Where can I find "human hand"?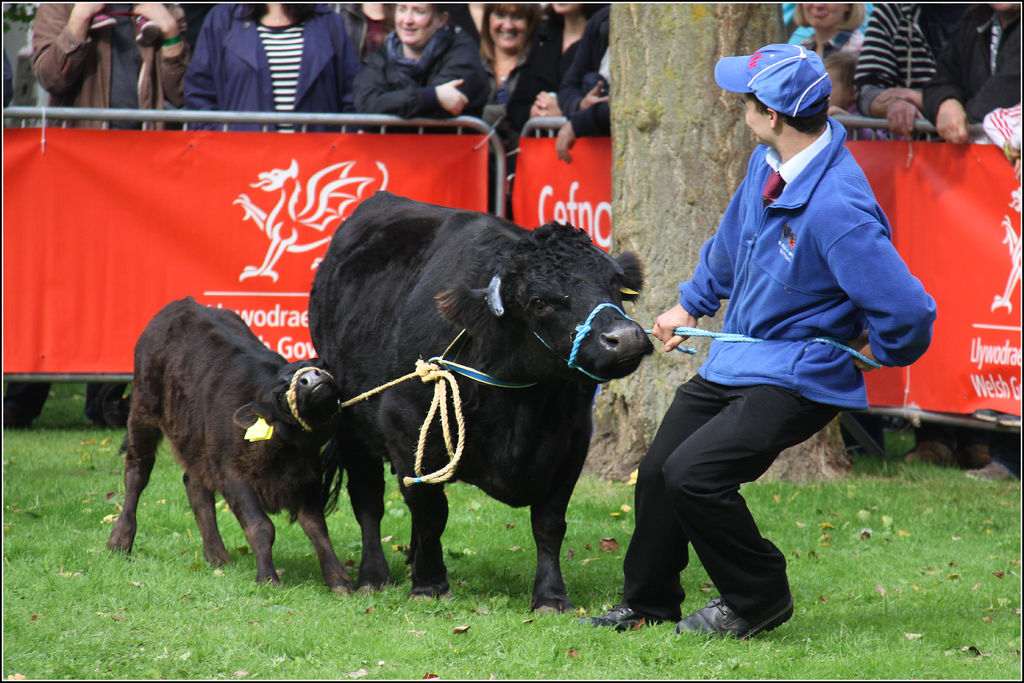
You can find it at 529, 99, 548, 119.
